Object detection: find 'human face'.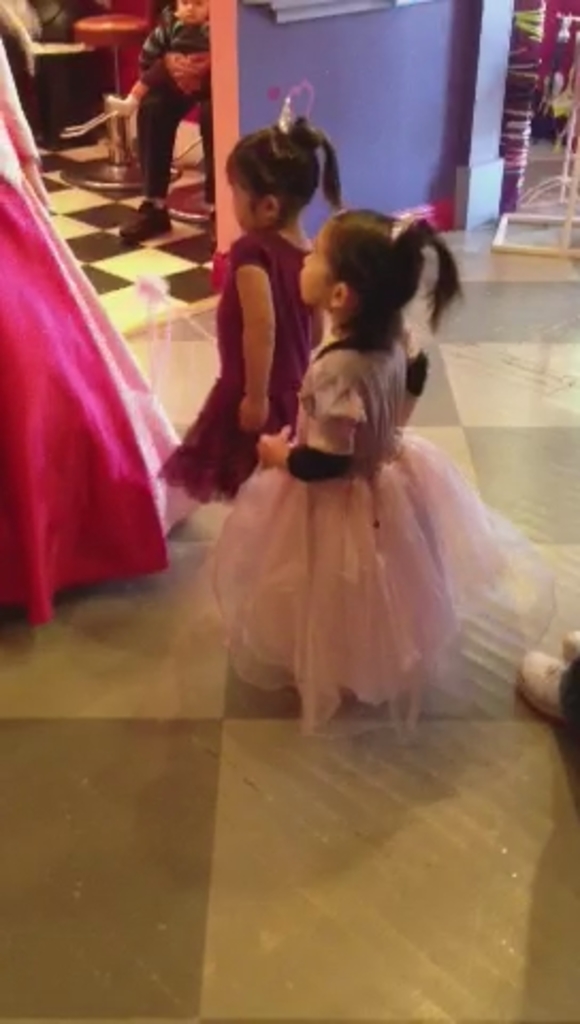
228,179,256,230.
